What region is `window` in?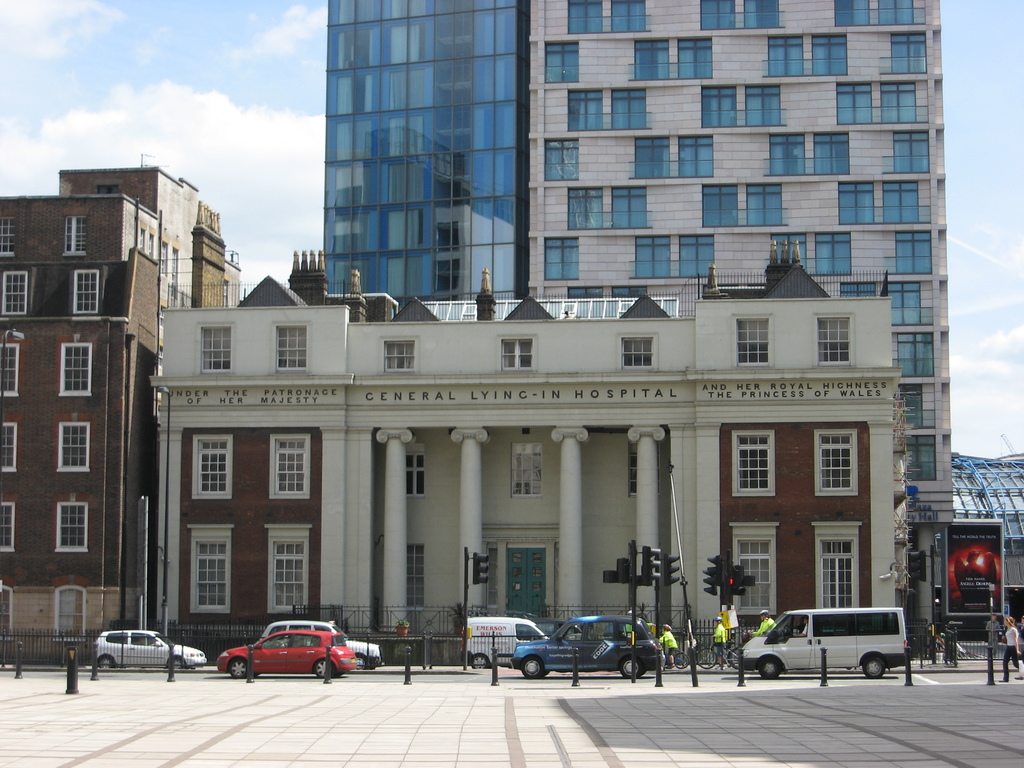
<box>769,136,805,171</box>.
